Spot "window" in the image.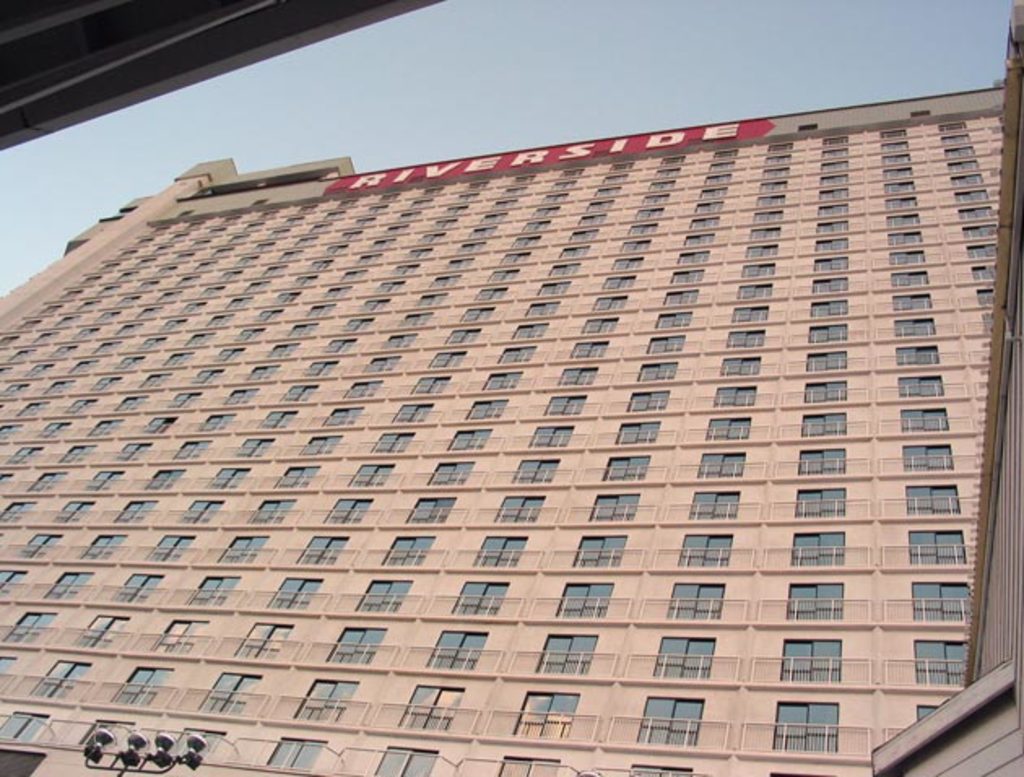
"window" found at locate(536, 636, 595, 673).
